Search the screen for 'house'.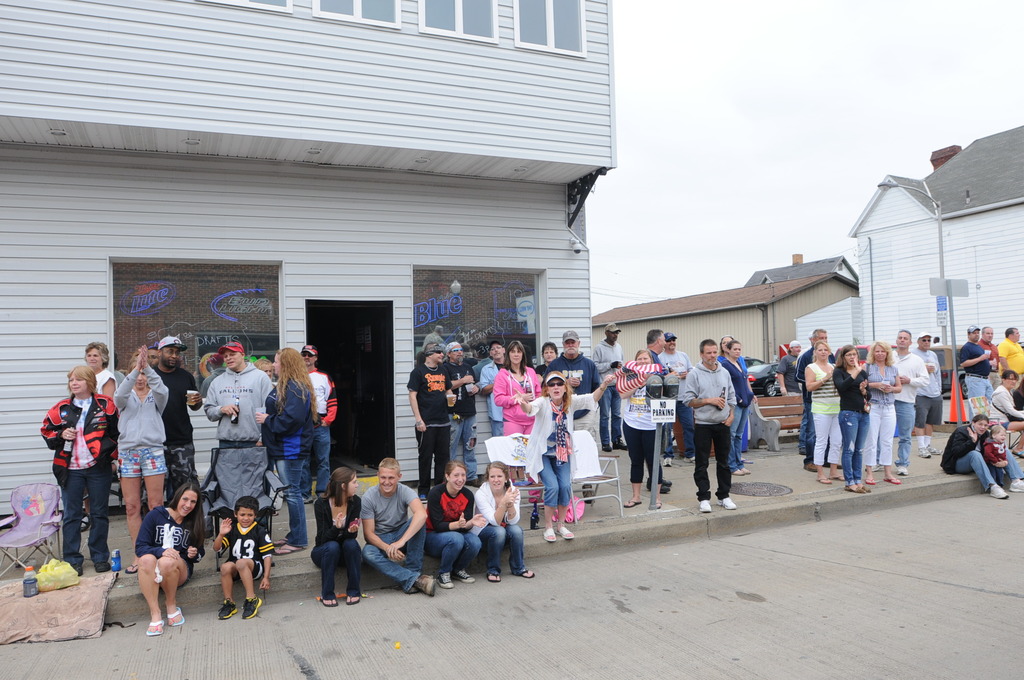
Found at (588, 271, 860, 366).
